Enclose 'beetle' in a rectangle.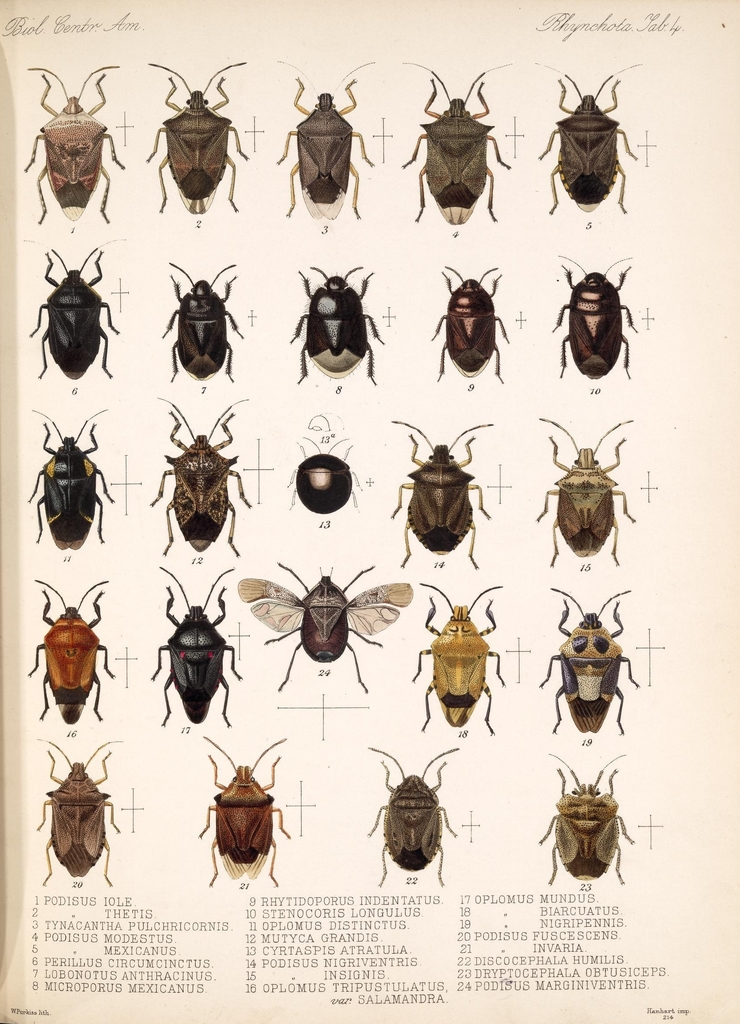
left=432, top=264, right=508, bottom=391.
